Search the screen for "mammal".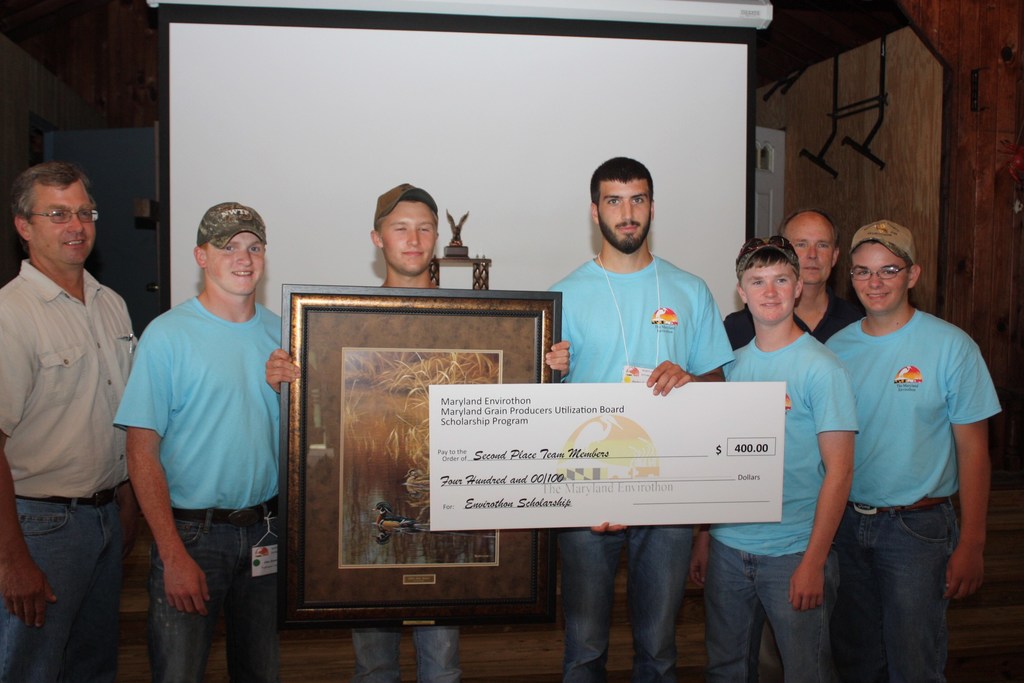
Found at select_region(264, 185, 572, 682).
